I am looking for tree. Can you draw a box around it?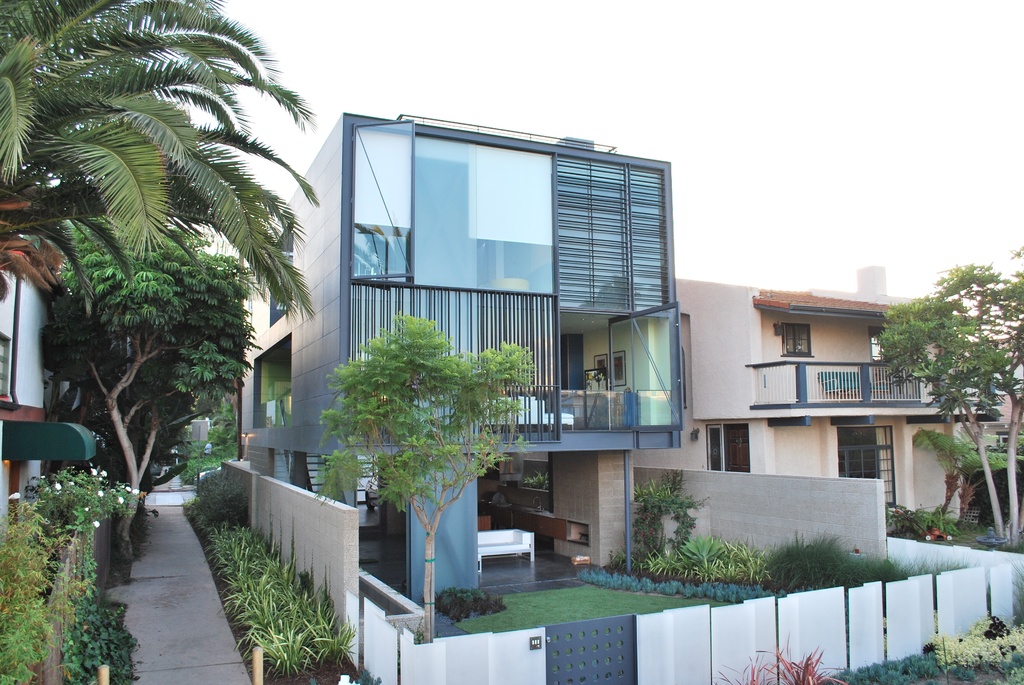
Sure, the bounding box is pyautogui.locateOnScreen(0, 0, 326, 278).
